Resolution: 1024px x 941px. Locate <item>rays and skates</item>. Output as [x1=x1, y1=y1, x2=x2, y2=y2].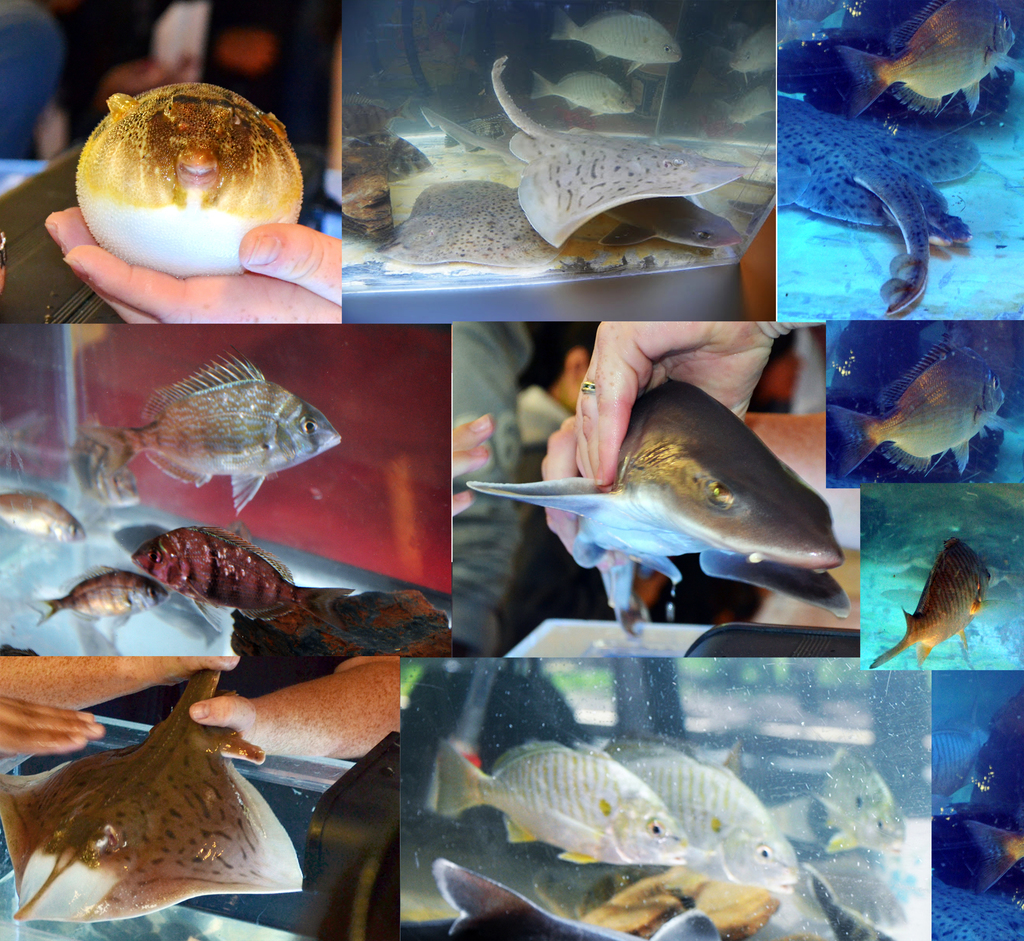
[x1=378, y1=182, x2=589, y2=267].
